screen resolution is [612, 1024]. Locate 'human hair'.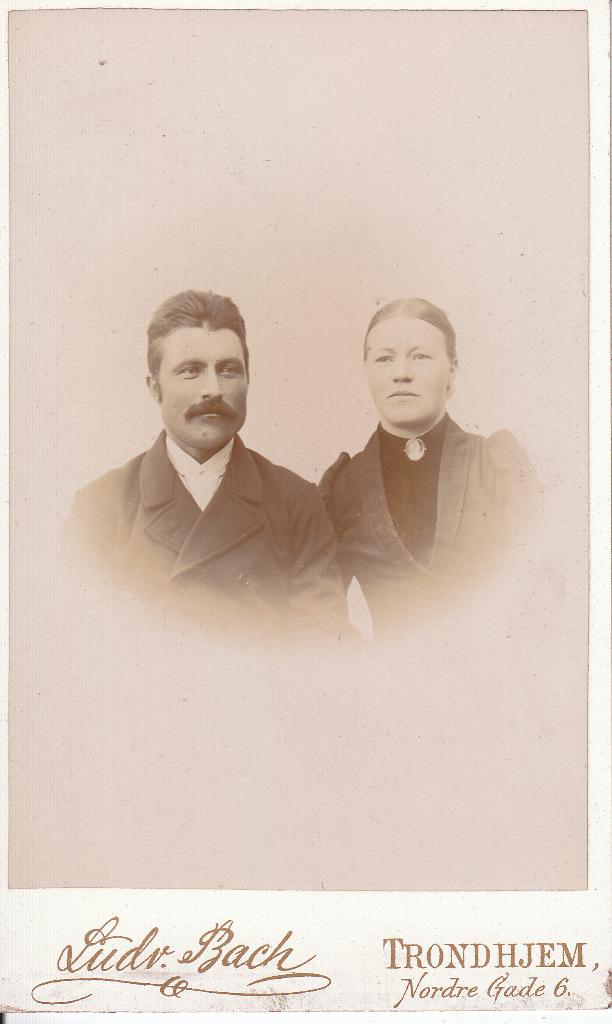
l=365, t=296, r=458, b=356.
